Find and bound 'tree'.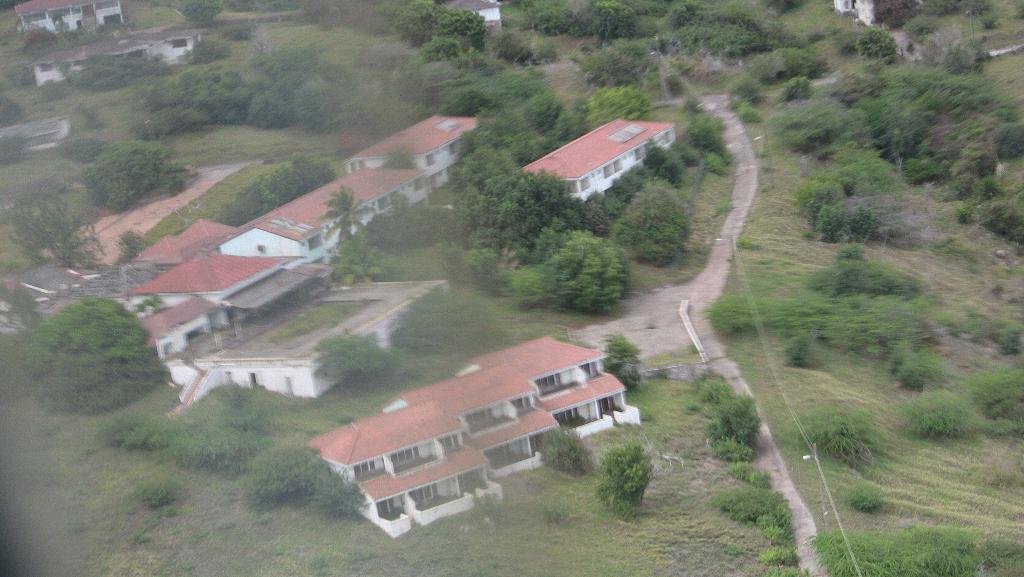
Bound: <bbox>317, 182, 381, 249</bbox>.
